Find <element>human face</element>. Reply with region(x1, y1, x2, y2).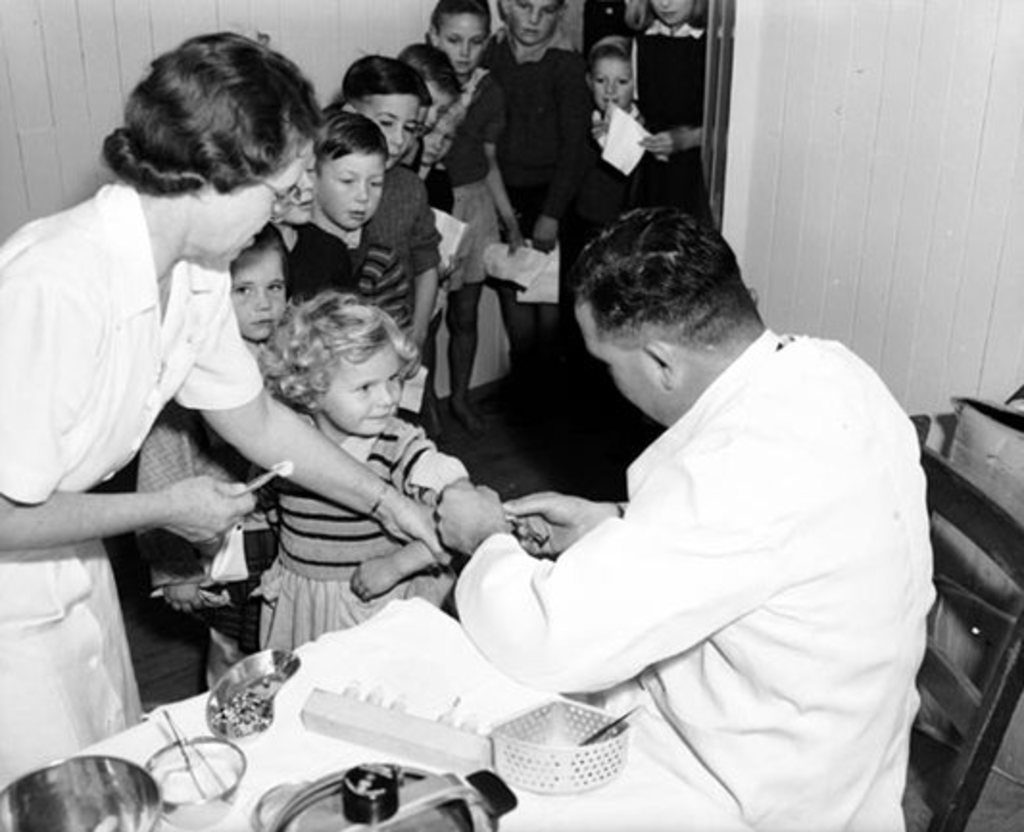
region(361, 94, 421, 169).
